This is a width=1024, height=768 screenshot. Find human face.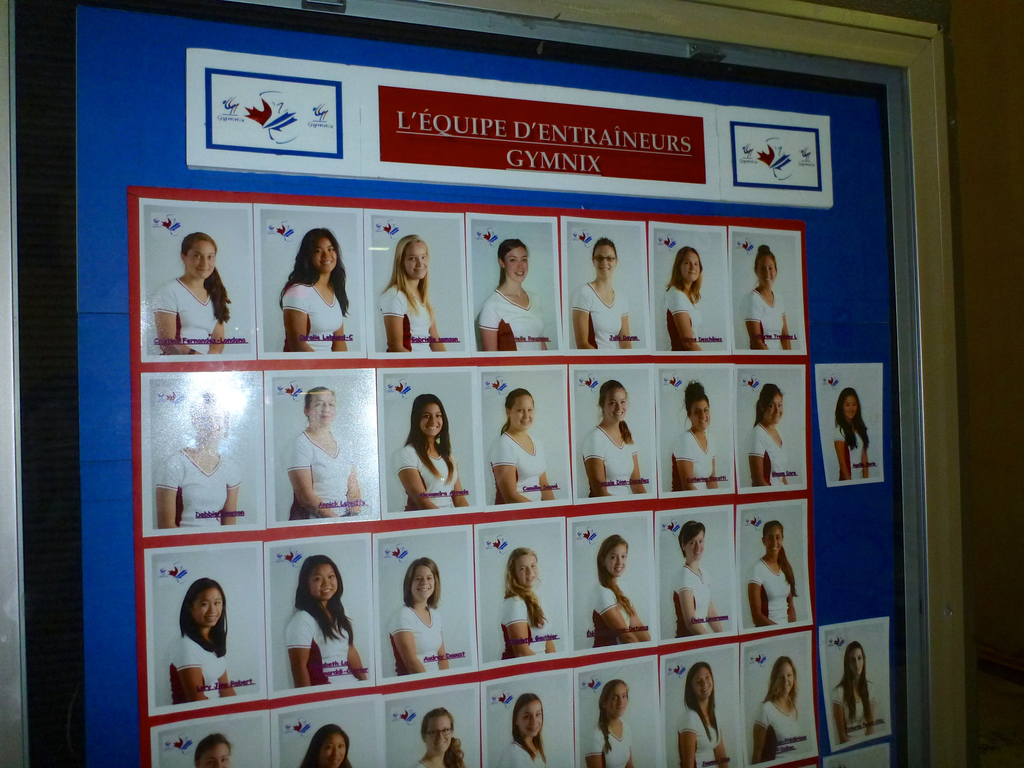
Bounding box: crop(197, 739, 230, 767).
